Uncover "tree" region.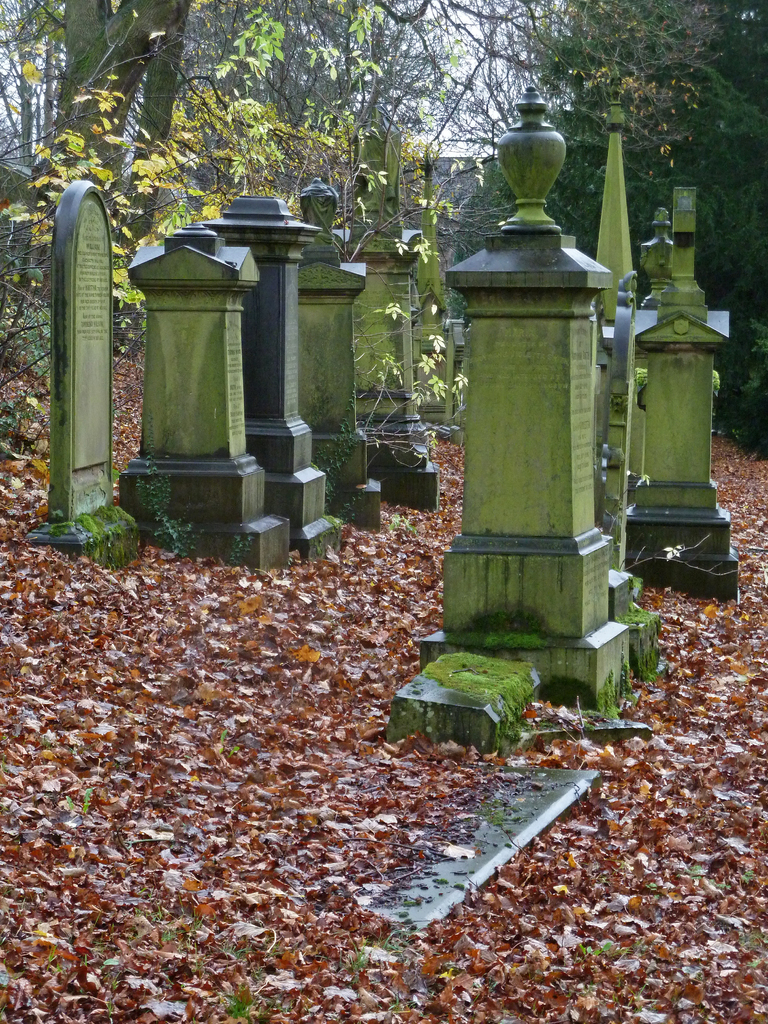
Uncovered: {"left": 248, "top": 0, "right": 358, "bottom": 243}.
